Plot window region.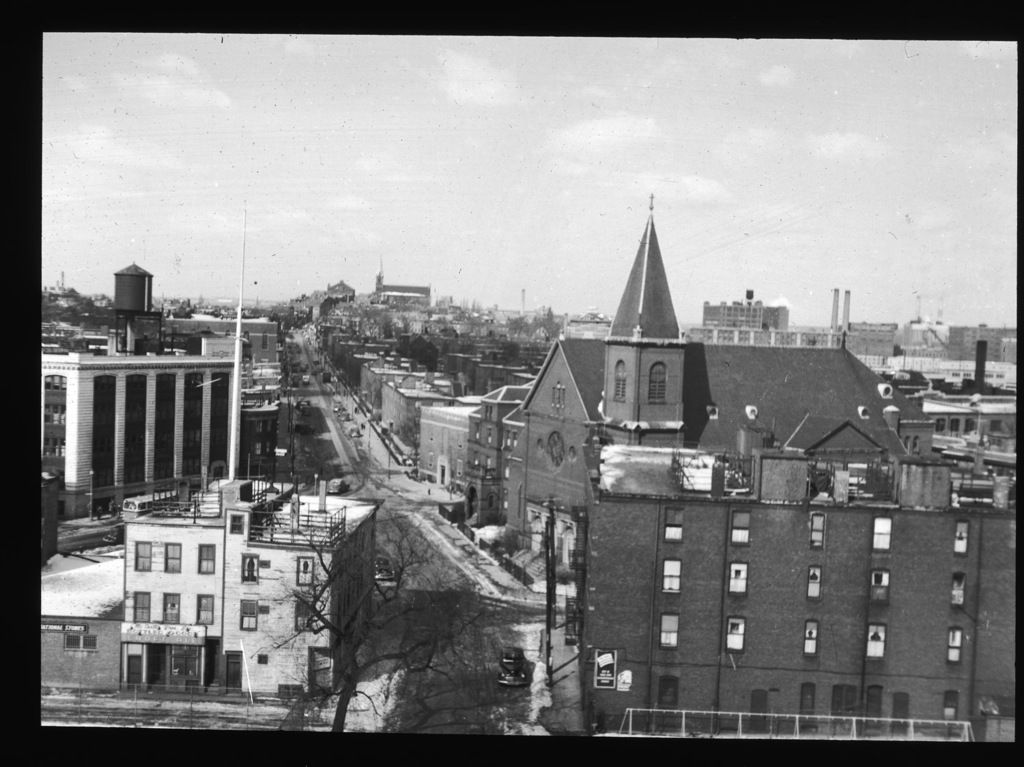
Plotted at 870:622:887:663.
